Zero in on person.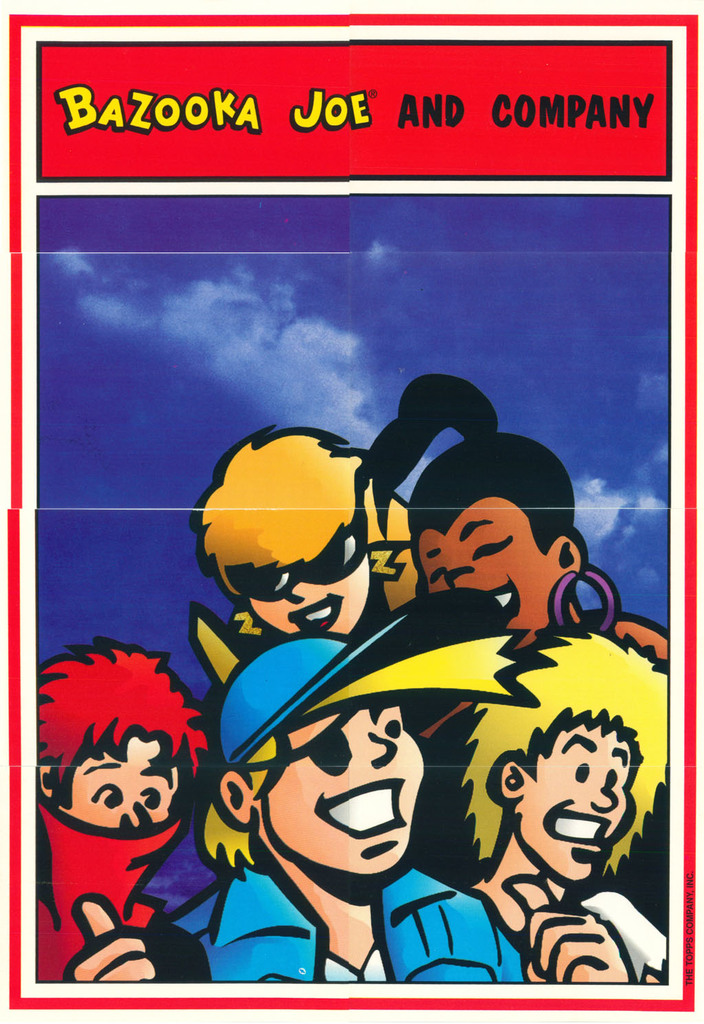
Zeroed in: l=38, t=642, r=234, b=986.
